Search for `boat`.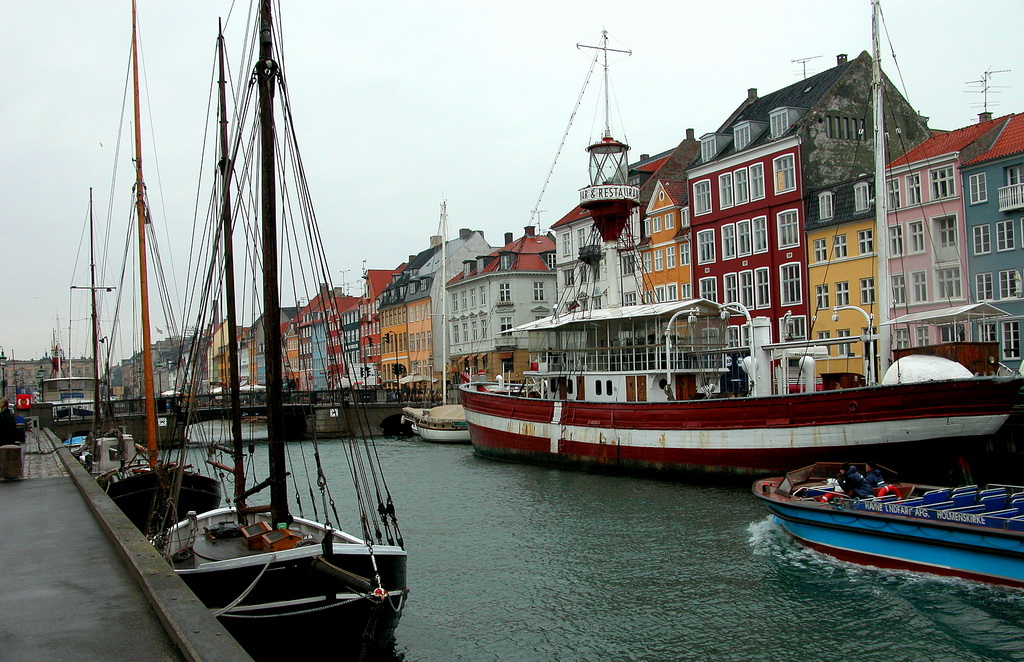
Found at pyautogui.locateOnScreen(90, 0, 231, 535).
